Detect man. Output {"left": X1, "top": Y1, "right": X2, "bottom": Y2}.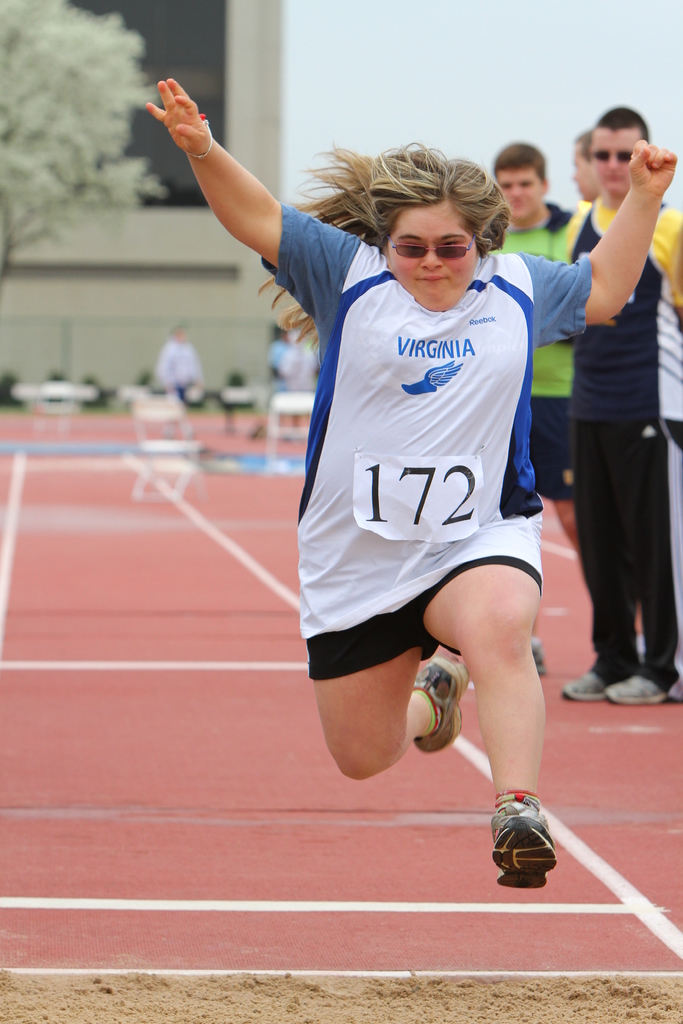
{"left": 496, "top": 136, "right": 648, "bottom": 669}.
